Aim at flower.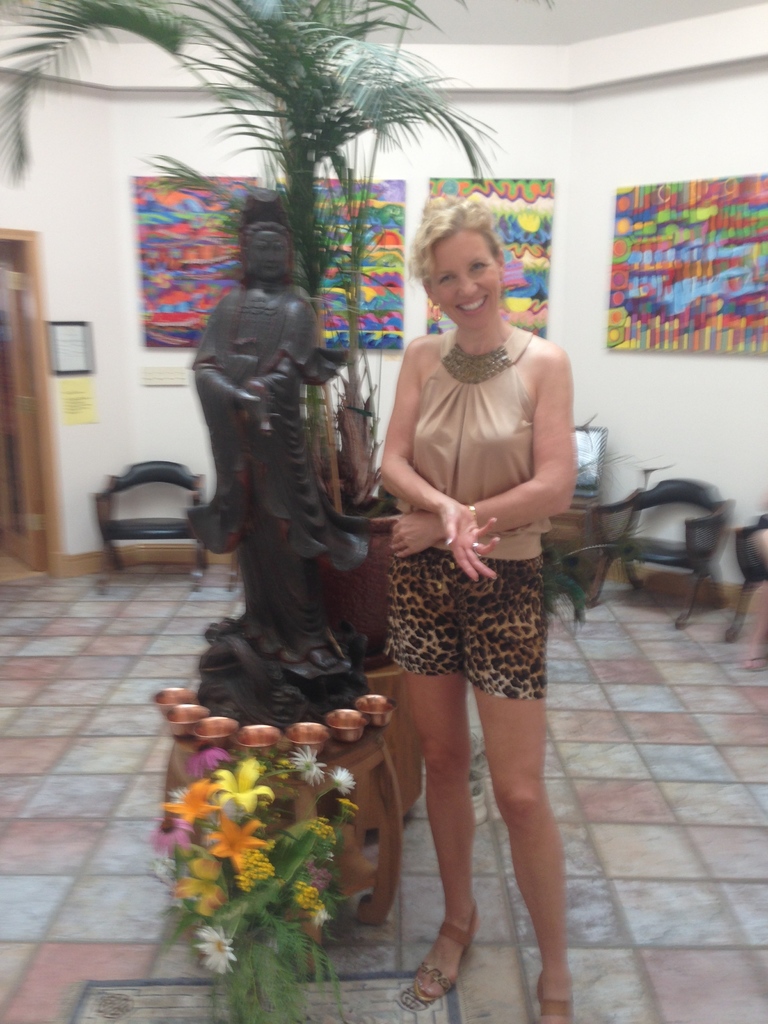
Aimed at x1=158 y1=774 x2=212 y2=823.
